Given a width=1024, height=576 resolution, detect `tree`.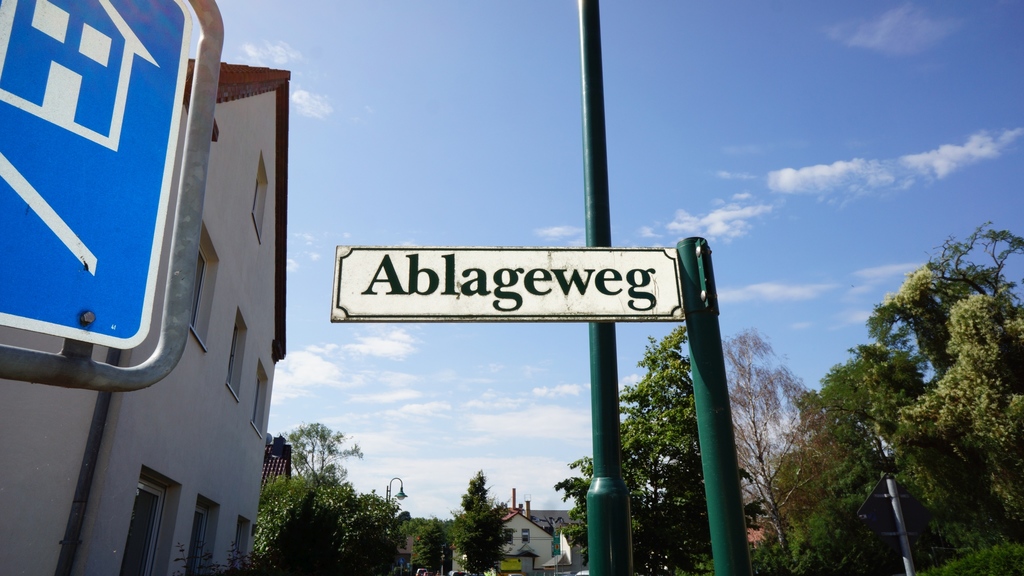
l=707, t=314, r=828, b=573.
